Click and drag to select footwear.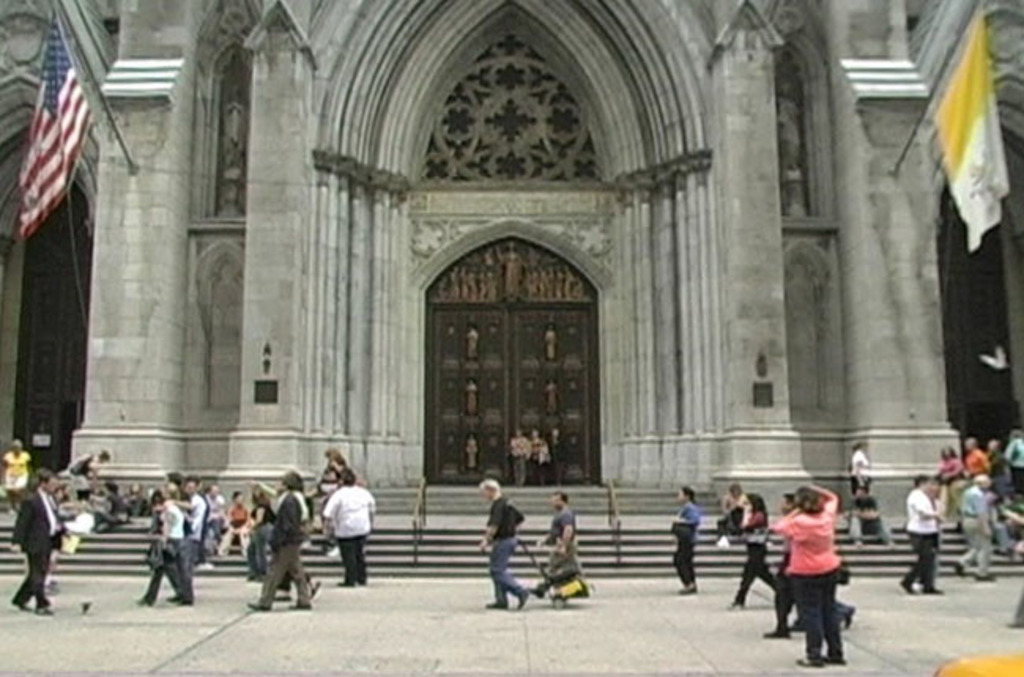
Selection: box(36, 606, 50, 614).
